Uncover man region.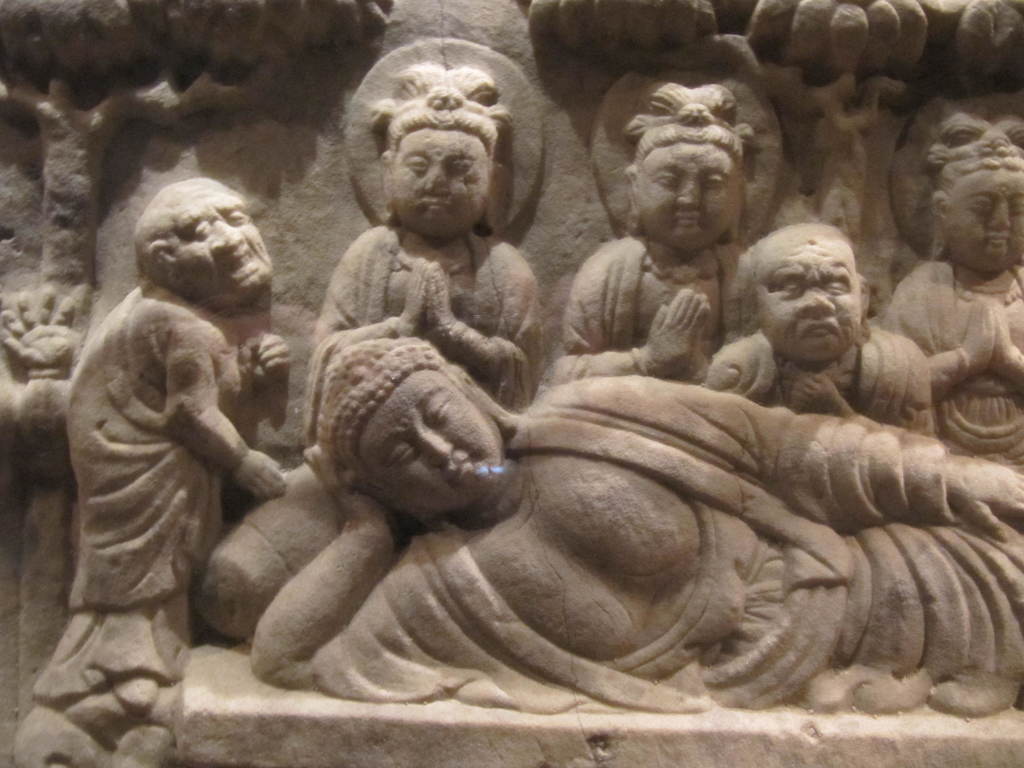
Uncovered: bbox=(544, 76, 754, 380).
